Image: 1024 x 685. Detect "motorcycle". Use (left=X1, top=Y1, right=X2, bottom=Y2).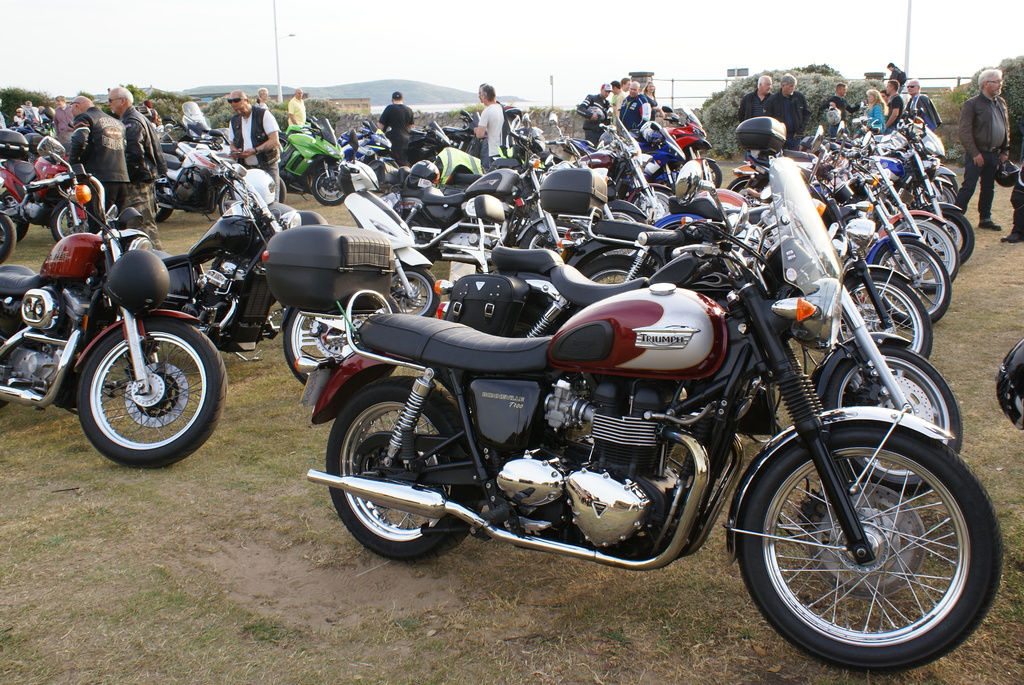
(left=664, top=102, right=723, bottom=184).
